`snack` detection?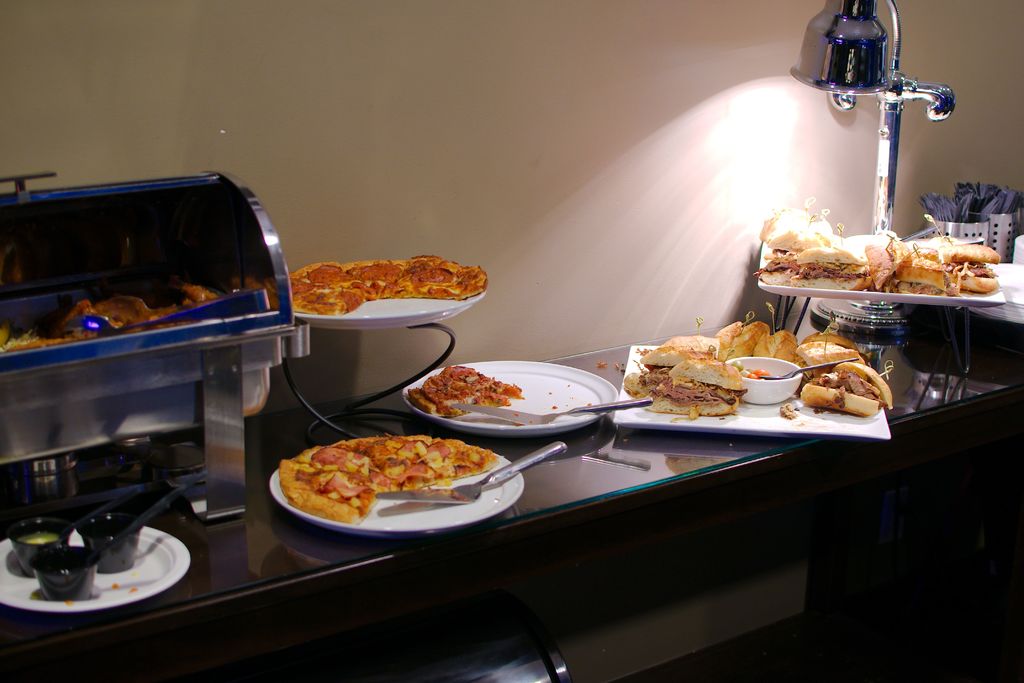
<box>406,365,530,424</box>
